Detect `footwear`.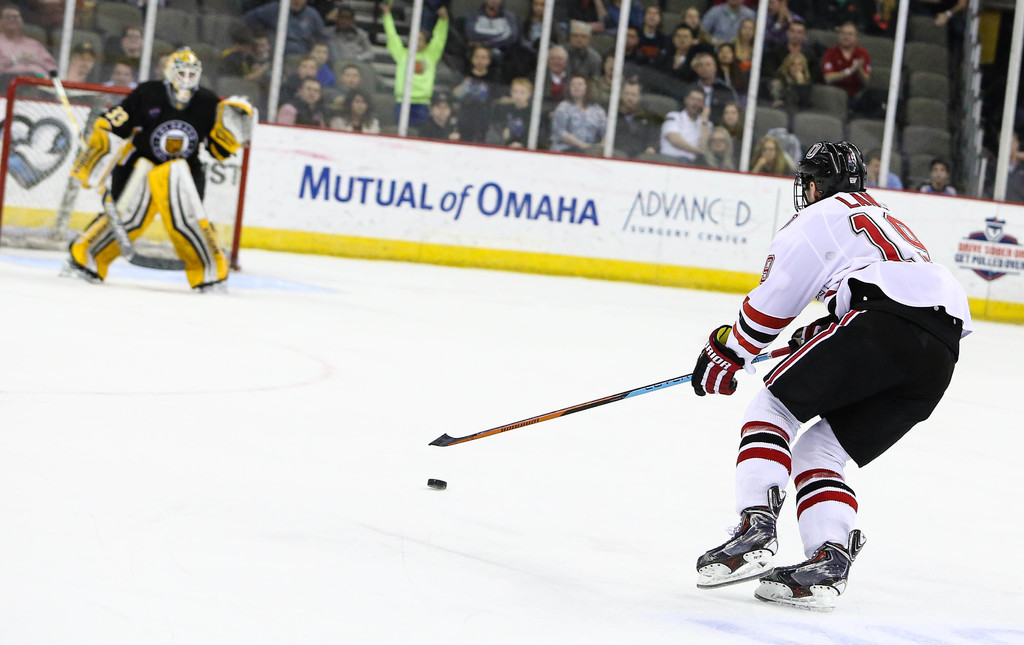
Detected at 692/478/780/569.
